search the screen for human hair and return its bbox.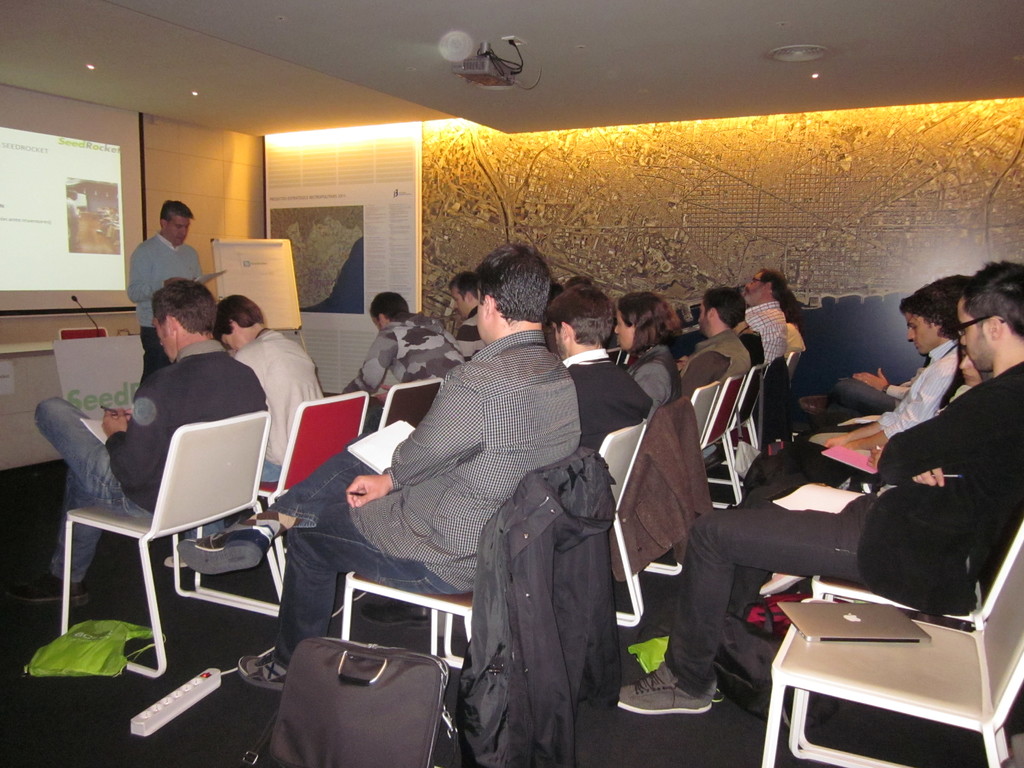
Found: [212, 295, 264, 344].
